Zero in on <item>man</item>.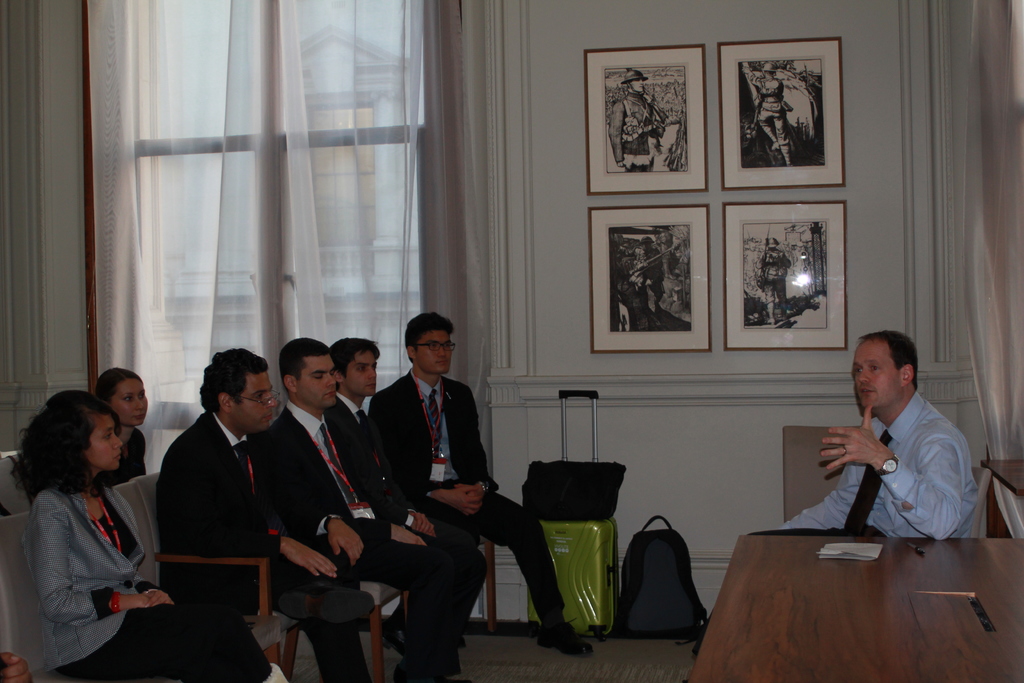
Zeroed in: {"x1": 368, "y1": 310, "x2": 593, "y2": 658}.
